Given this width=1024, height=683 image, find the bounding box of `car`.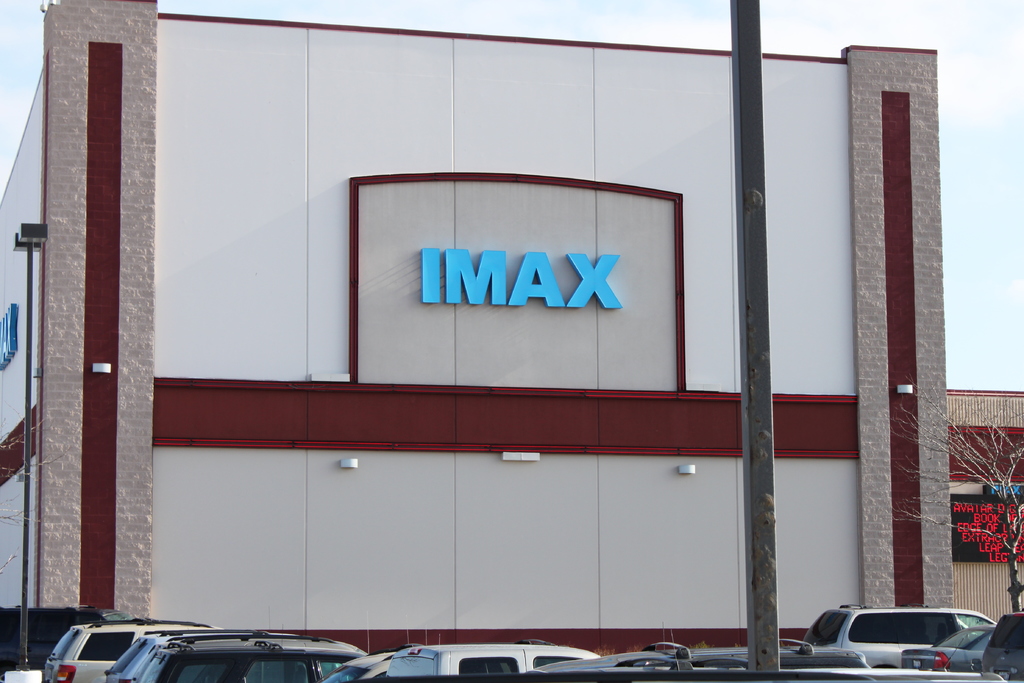
x1=381 y1=646 x2=602 y2=682.
